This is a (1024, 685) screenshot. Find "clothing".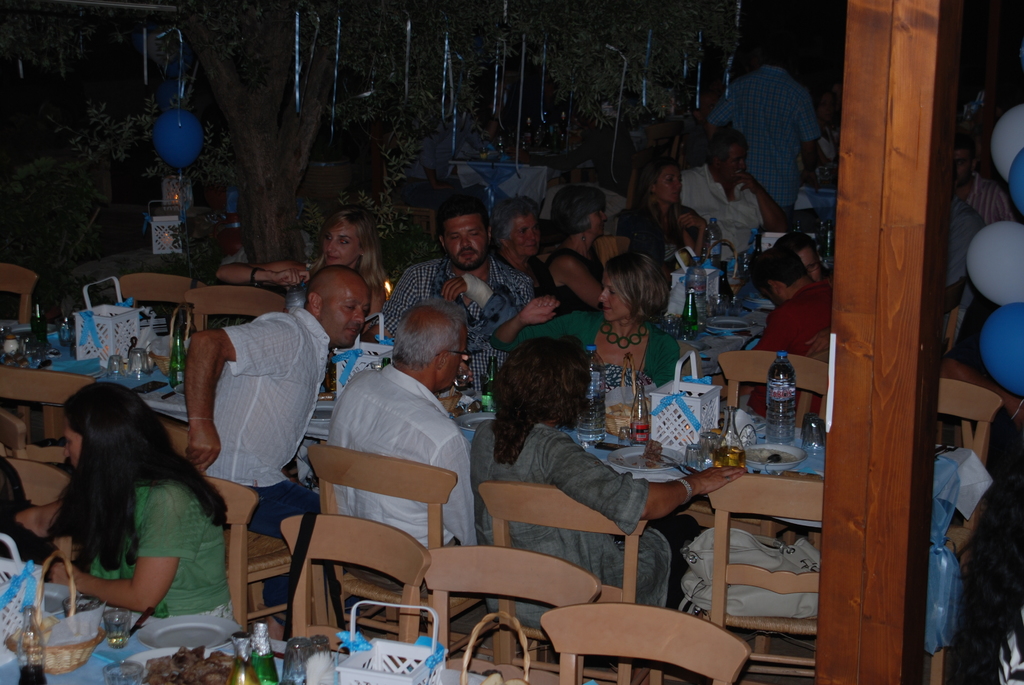
Bounding box: bbox=(548, 250, 604, 316).
